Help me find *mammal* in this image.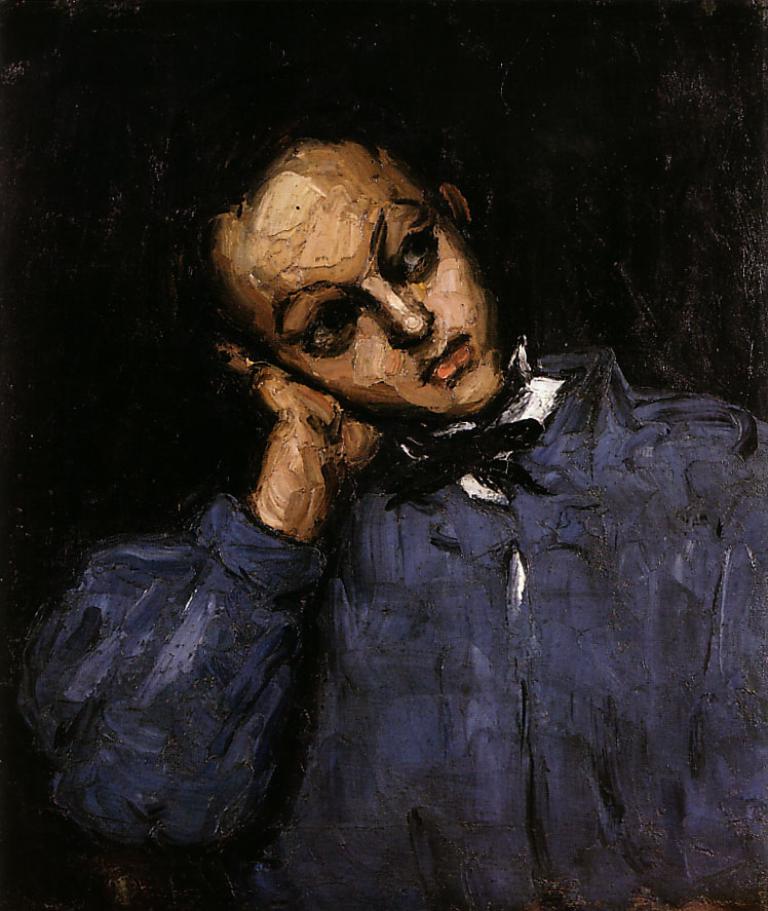
Found it: bbox=[0, 109, 767, 908].
